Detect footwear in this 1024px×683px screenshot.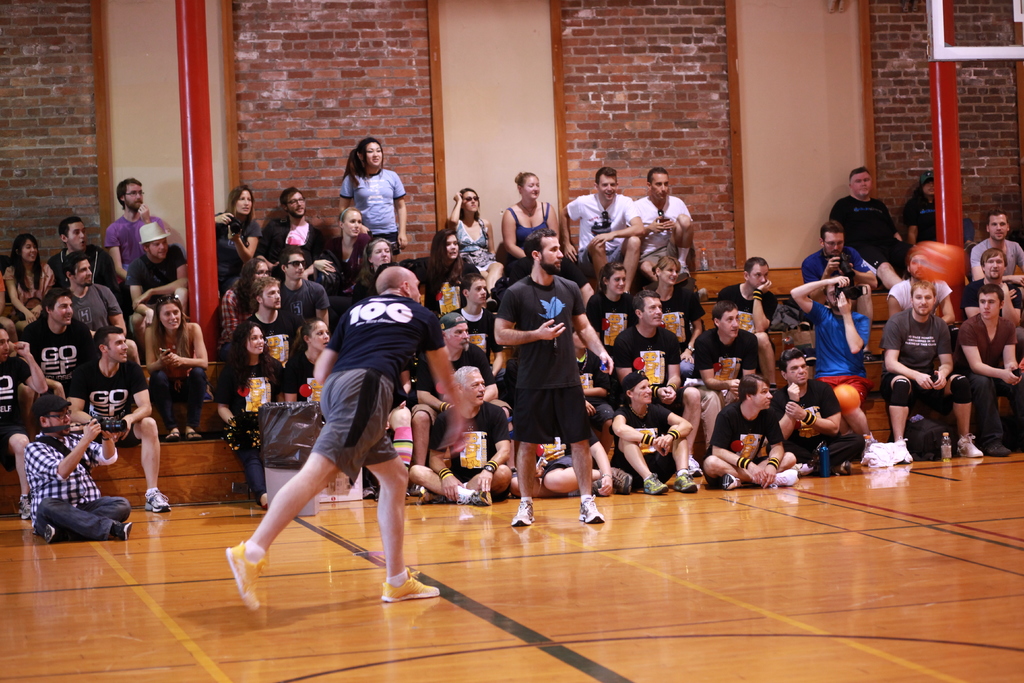
Detection: <bbox>861, 431, 875, 462</bbox>.
